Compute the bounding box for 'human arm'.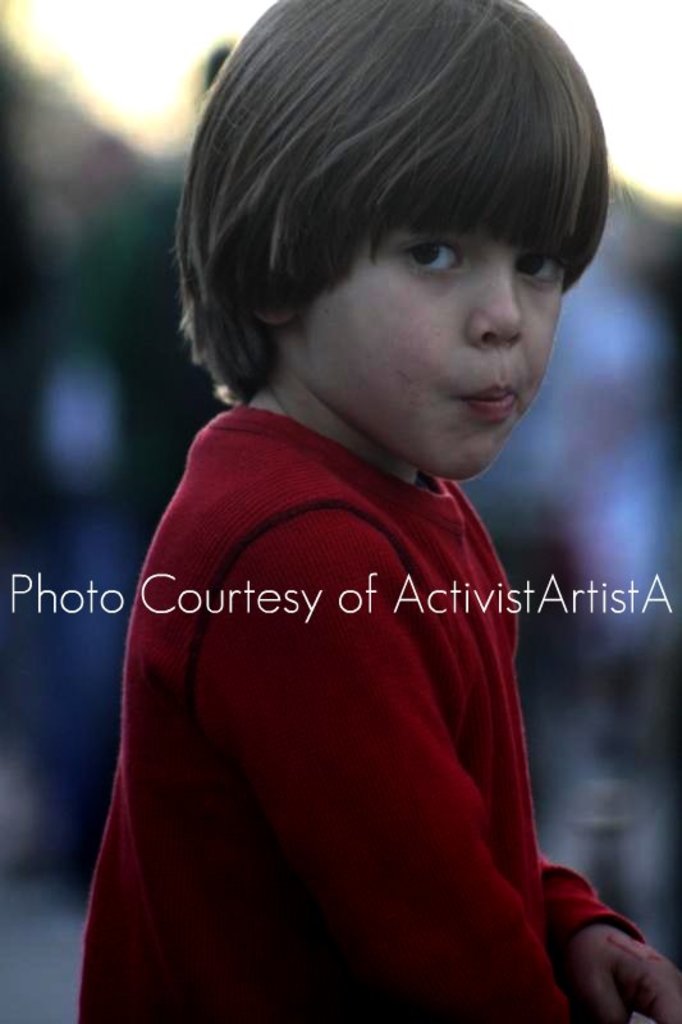
124, 567, 569, 986.
